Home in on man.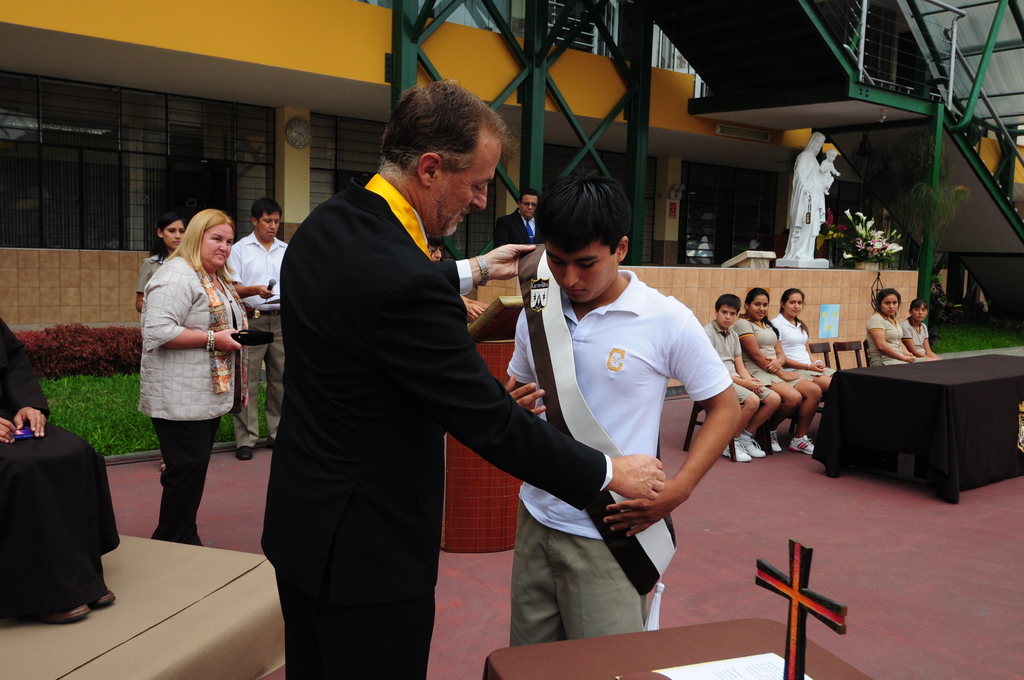
Homed in at 265, 80, 570, 664.
